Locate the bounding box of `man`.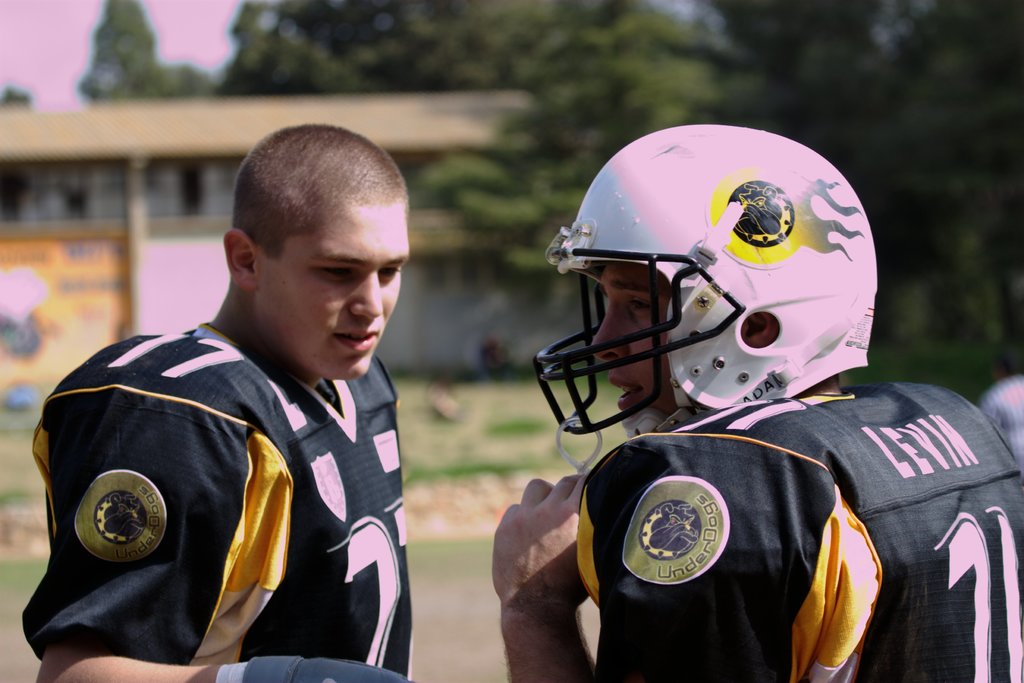
Bounding box: bbox=[488, 124, 1023, 682].
